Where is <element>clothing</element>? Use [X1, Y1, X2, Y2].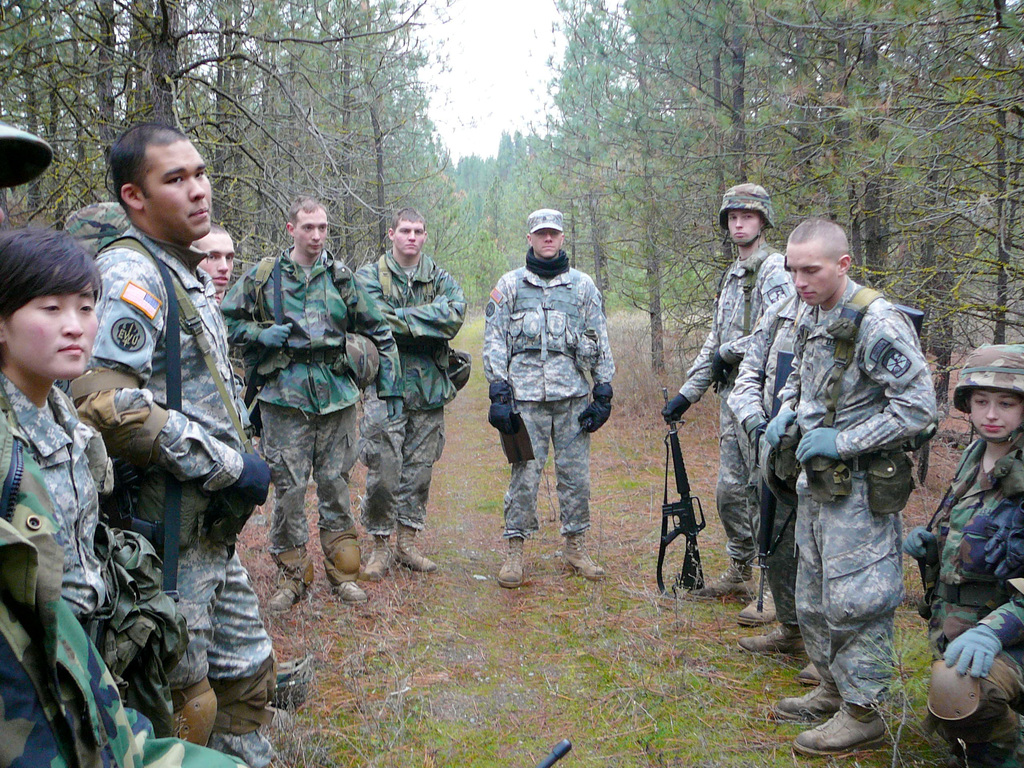
[684, 250, 788, 570].
